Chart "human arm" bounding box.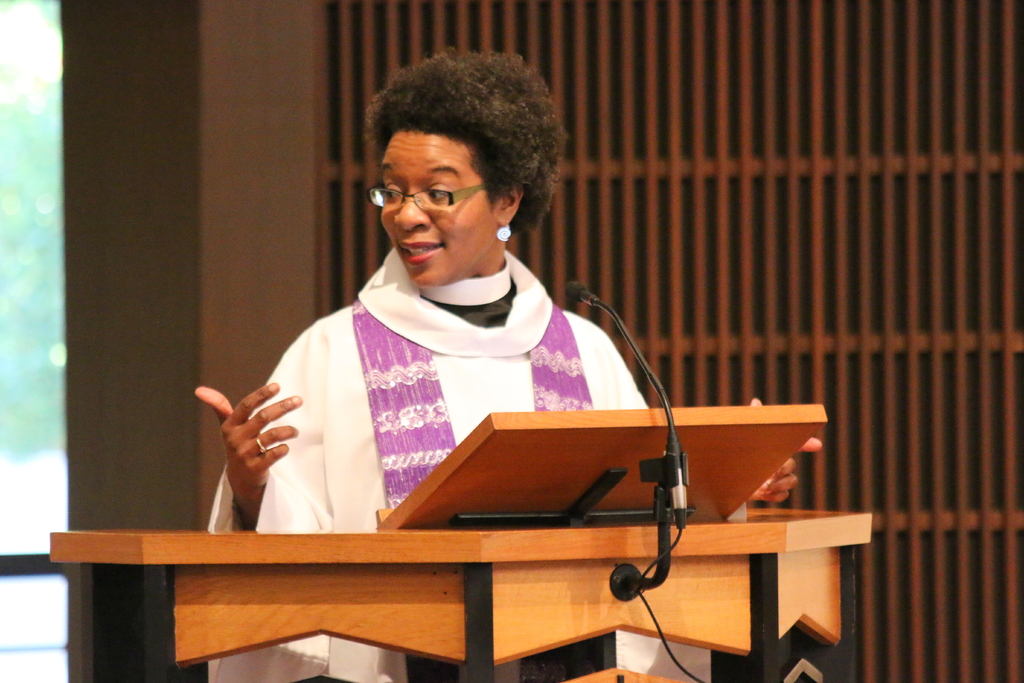
Charted: [x1=197, y1=333, x2=324, y2=526].
